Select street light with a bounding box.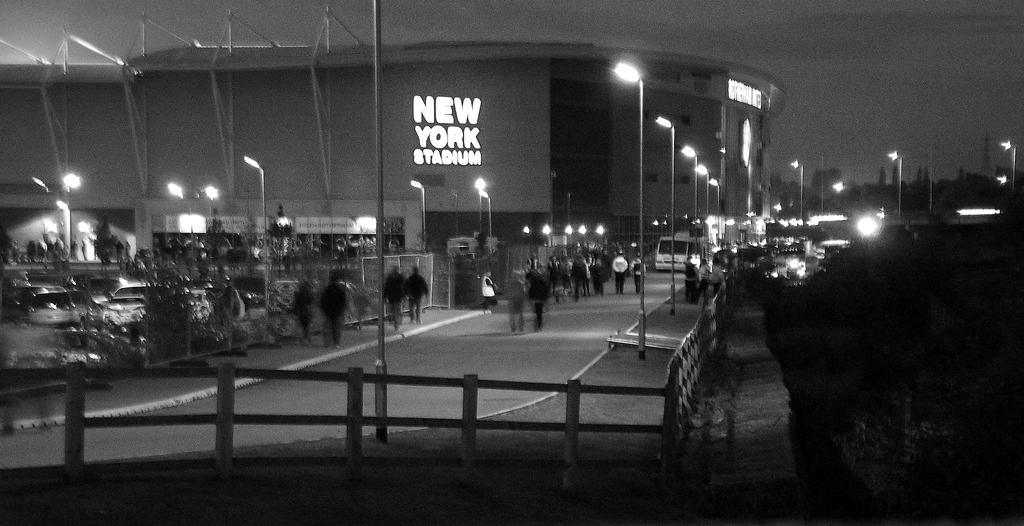
{"left": 883, "top": 148, "right": 903, "bottom": 225}.
